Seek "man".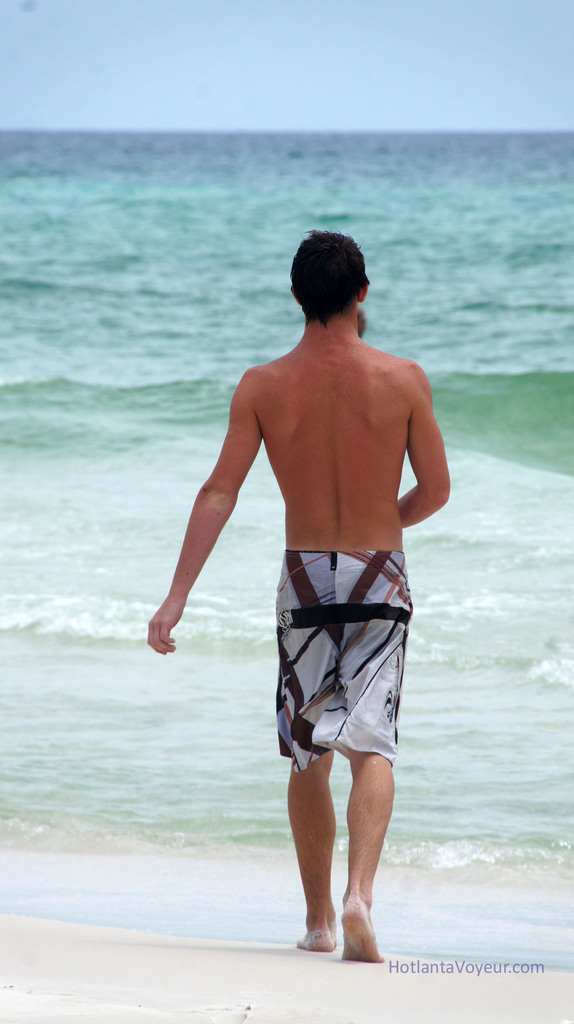
<box>177,238,447,941</box>.
